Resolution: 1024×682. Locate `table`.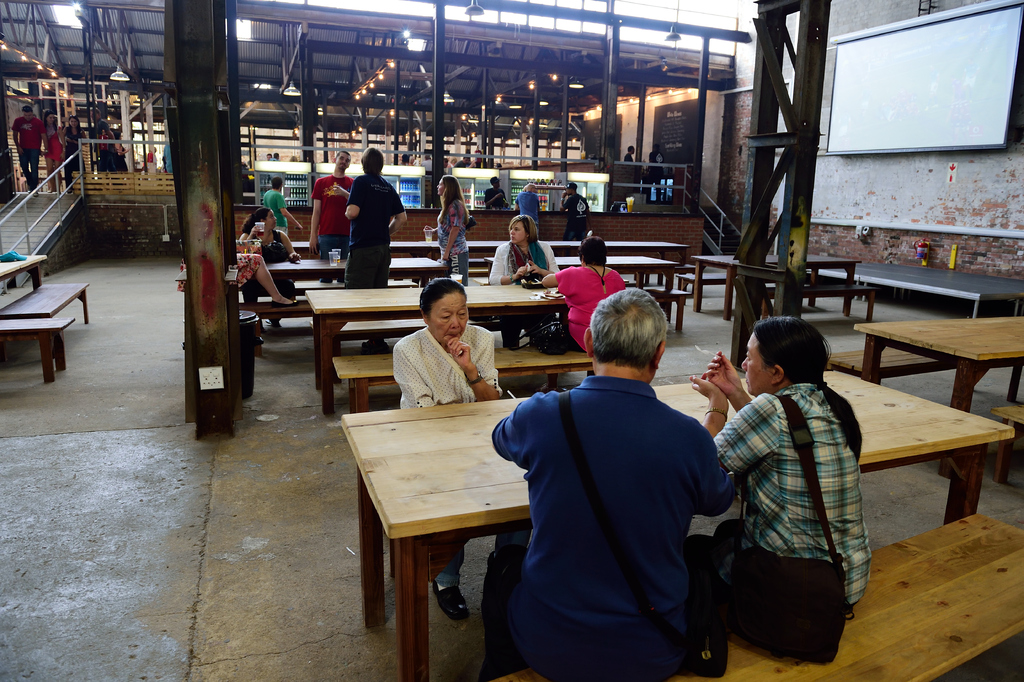
BBox(0, 279, 93, 324).
